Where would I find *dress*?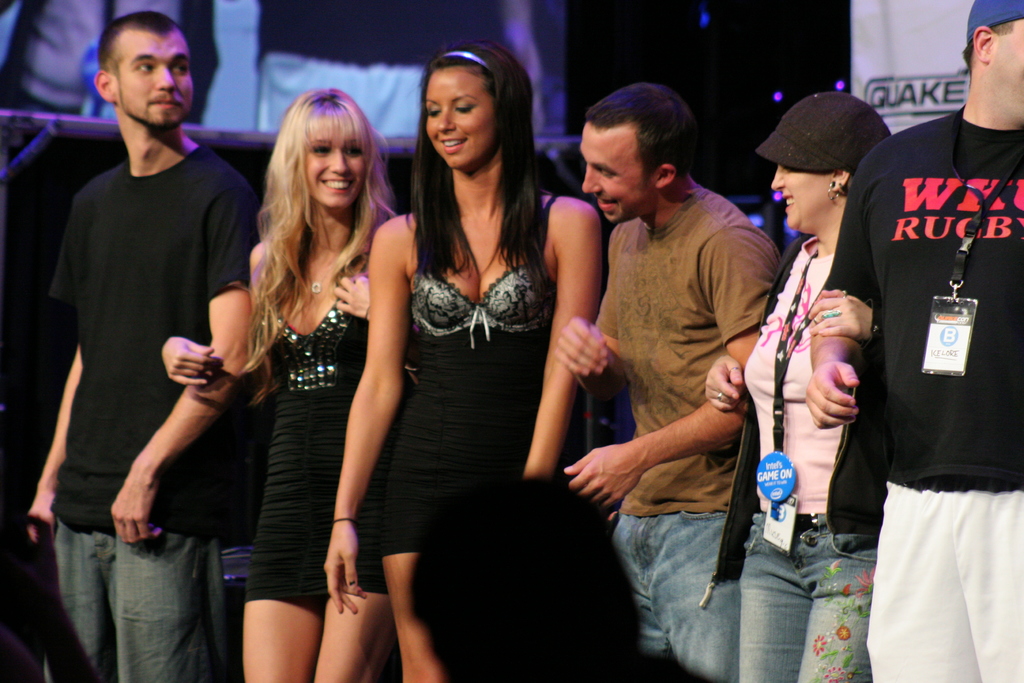
At 245:259:387:600.
